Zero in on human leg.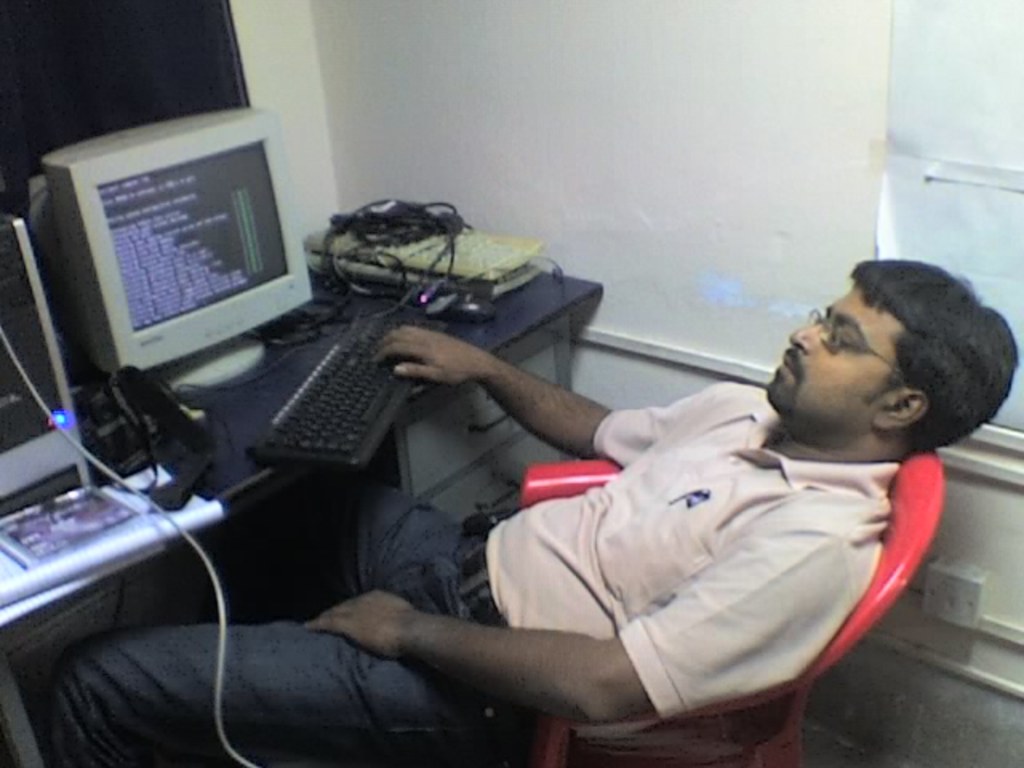
Zeroed in: [202,456,482,611].
